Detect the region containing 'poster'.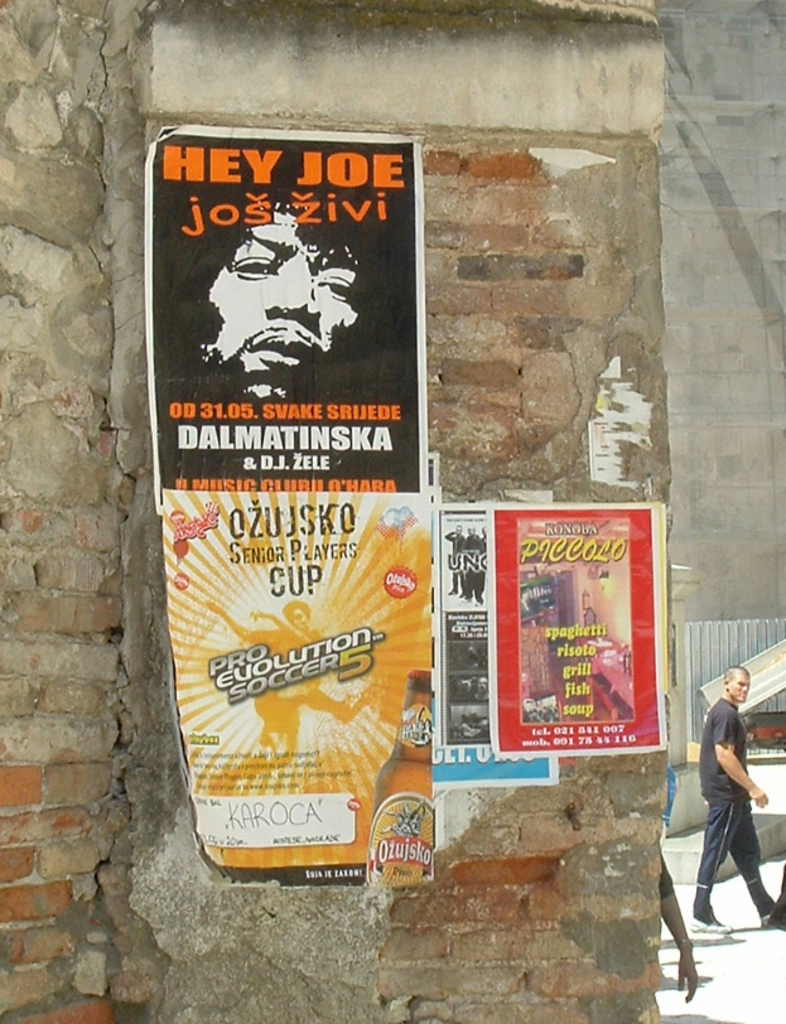
(left=487, top=502, right=662, bottom=757).
